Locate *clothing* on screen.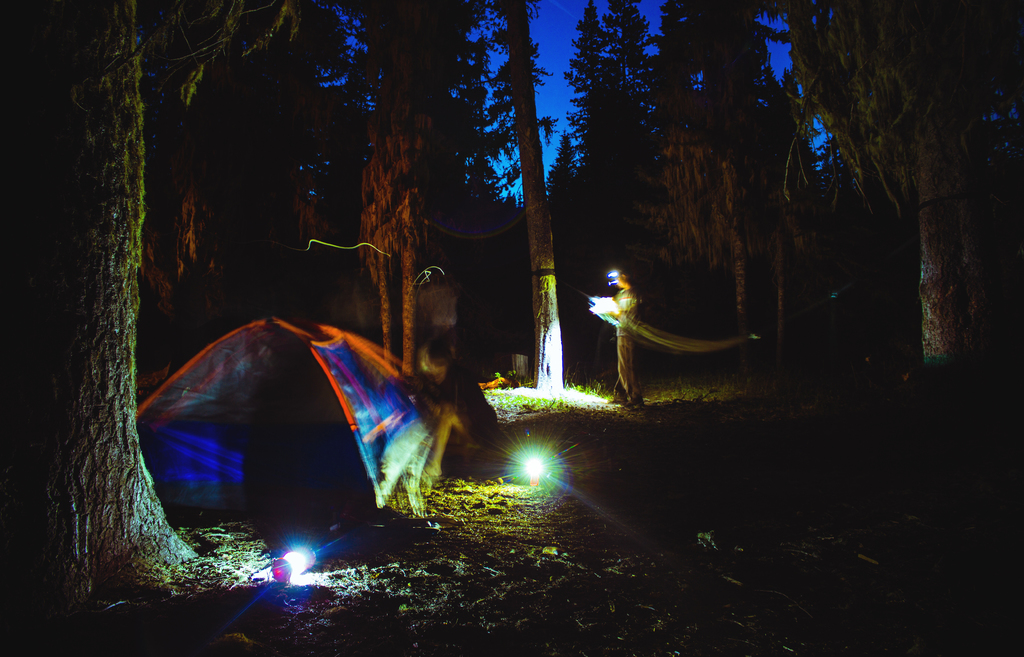
On screen at x1=611, y1=289, x2=643, y2=403.
